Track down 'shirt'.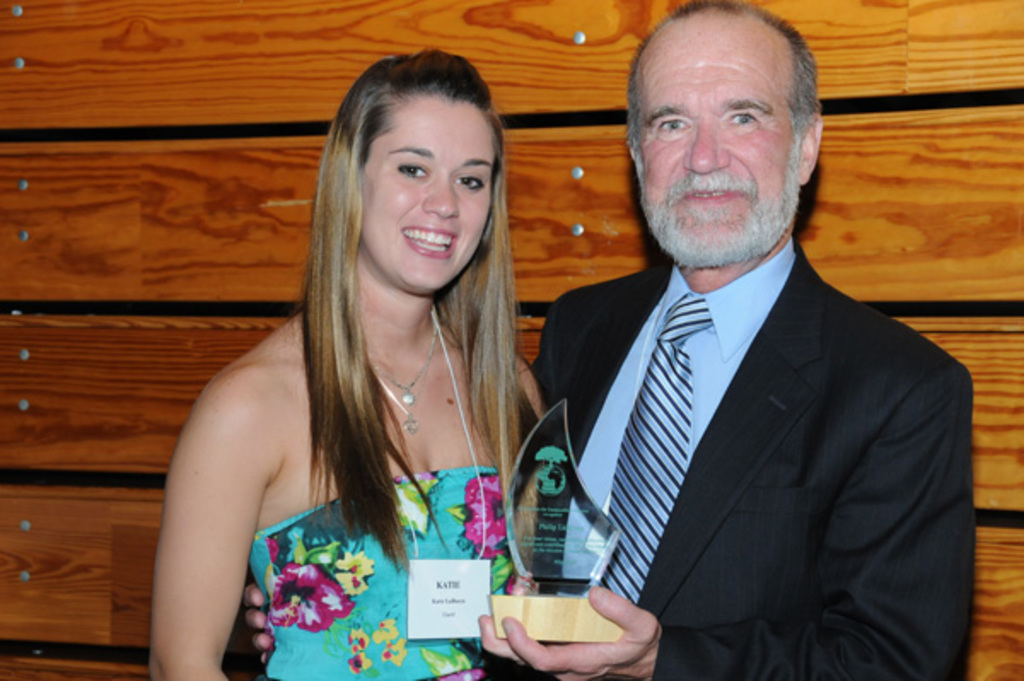
Tracked to x1=561, y1=241, x2=790, y2=591.
